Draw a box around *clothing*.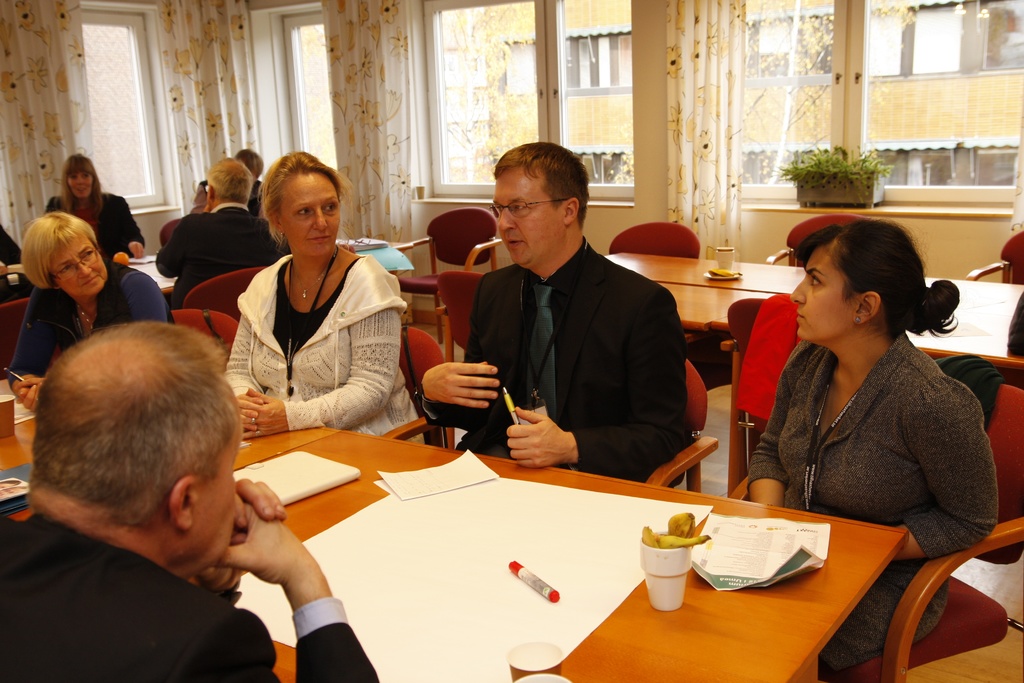
(left=42, top=192, right=148, bottom=268).
